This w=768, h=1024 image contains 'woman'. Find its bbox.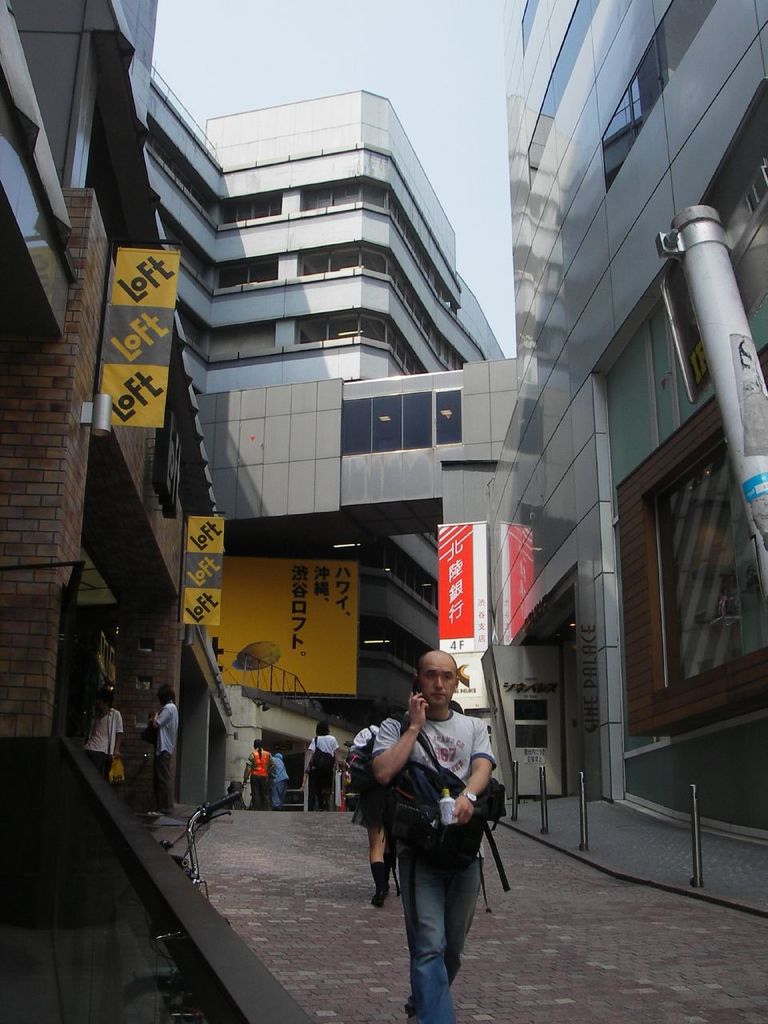
box=[298, 720, 340, 811].
